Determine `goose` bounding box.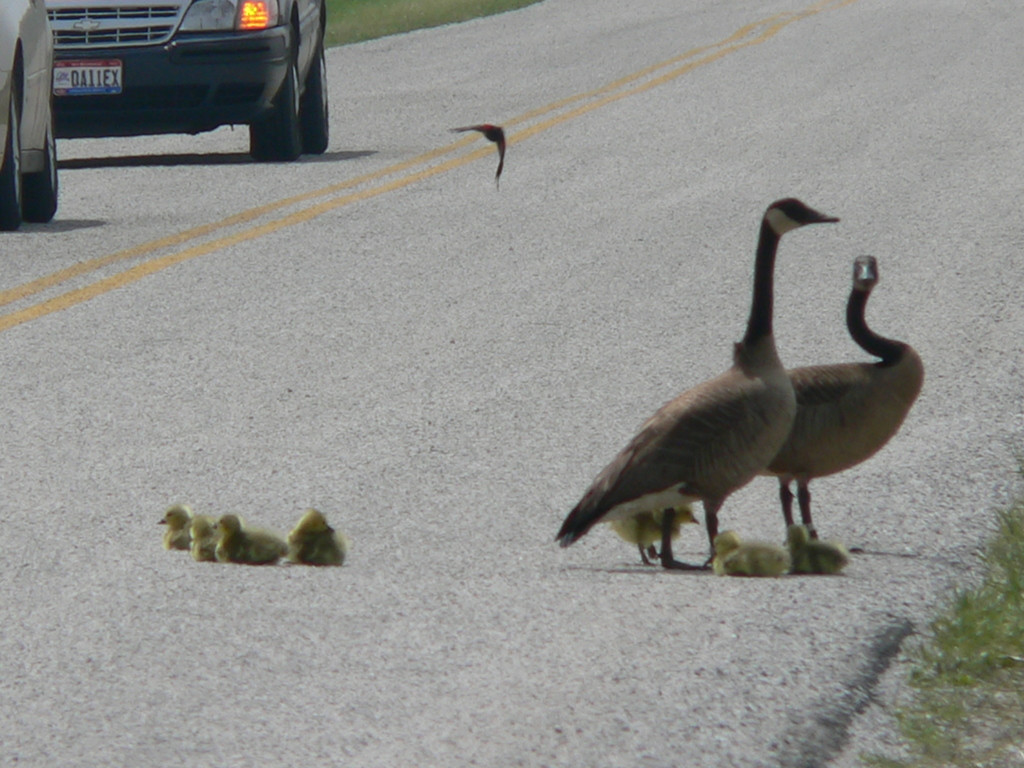
Determined: left=604, top=499, right=696, bottom=557.
